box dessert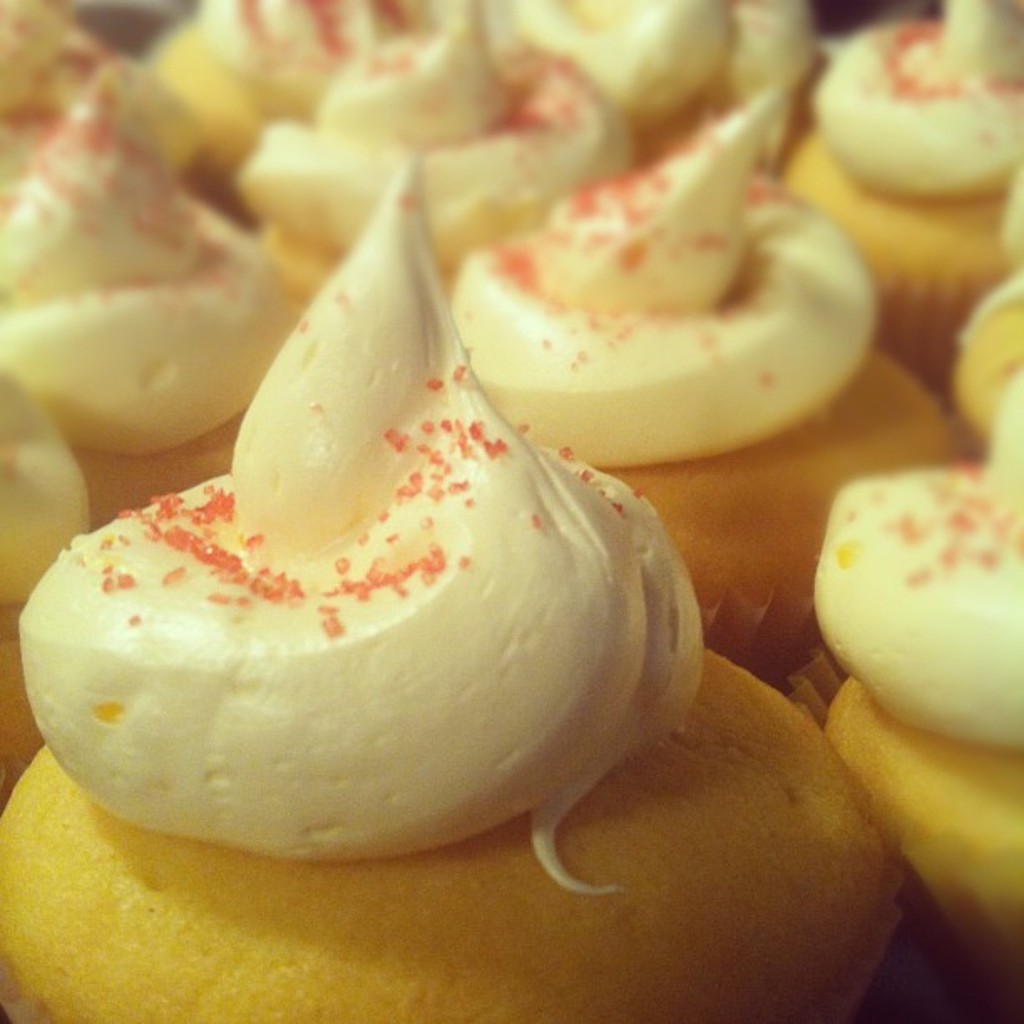
crop(818, 395, 1022, 952)
